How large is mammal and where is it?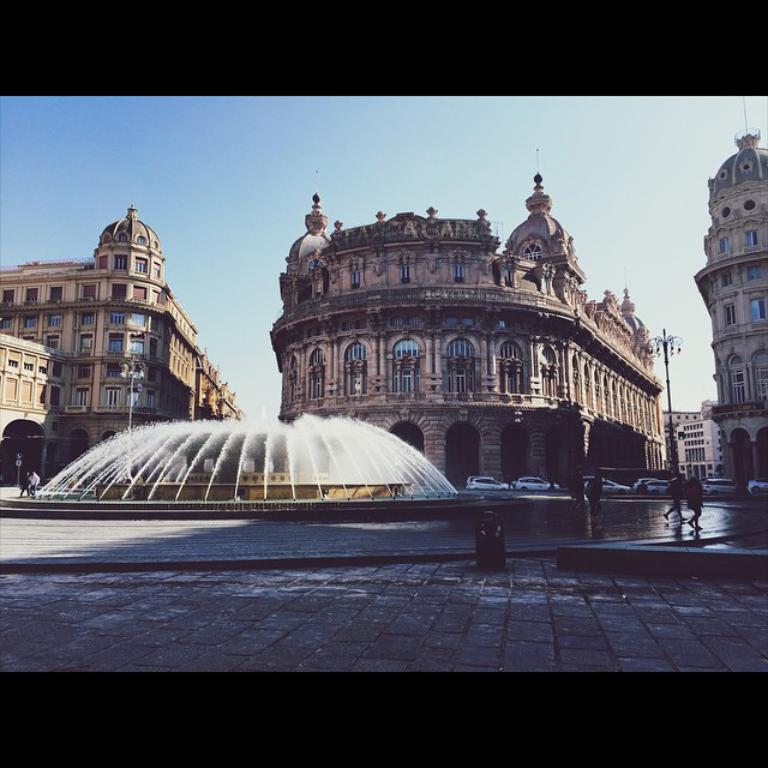
Bounding box: l=684, t=475, r=704, b=534.
